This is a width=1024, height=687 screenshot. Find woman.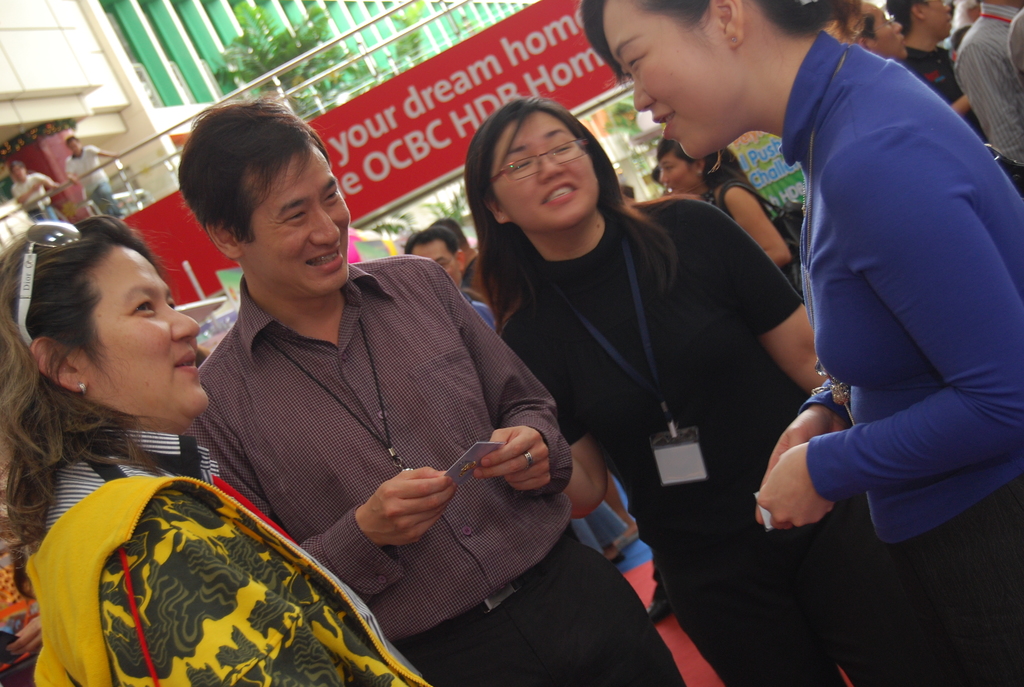
Bounding box: box(573, 0, 1023, 686).
